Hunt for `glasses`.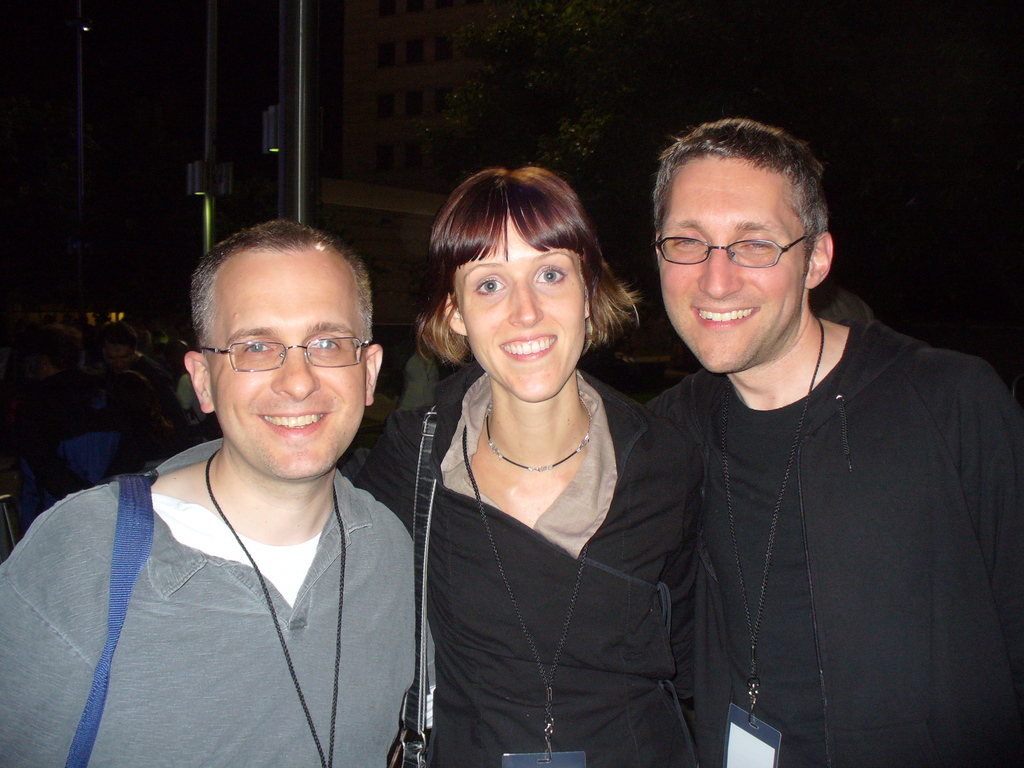
Hunted down at {"left": 194, "top": 338, "right": 358, "bottom": 394}.
